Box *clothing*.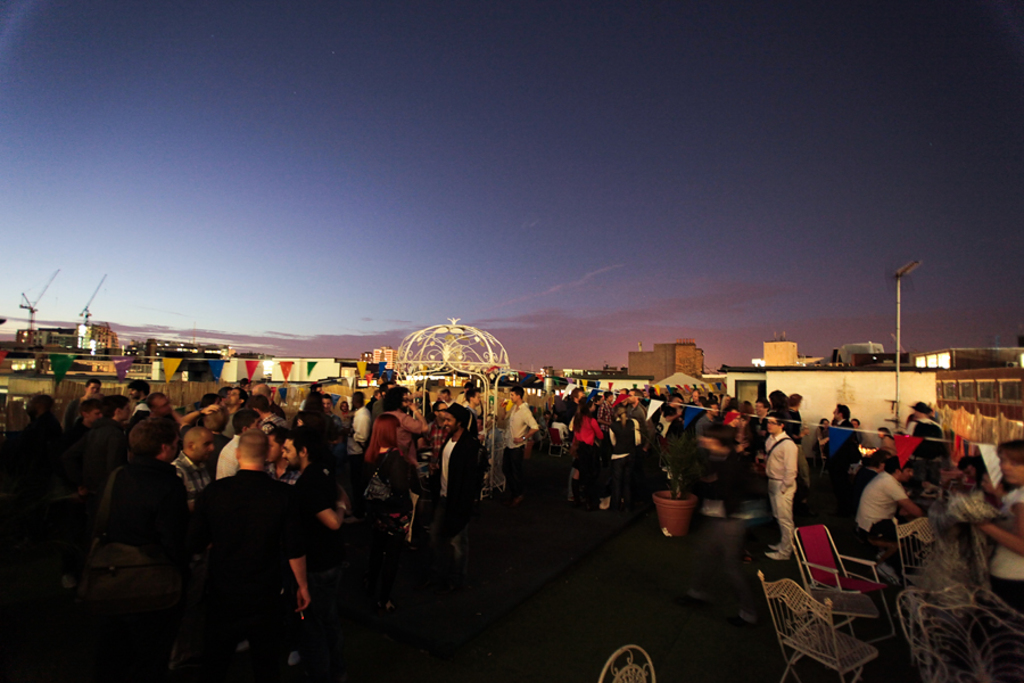
981, 476, 1023, 601.
